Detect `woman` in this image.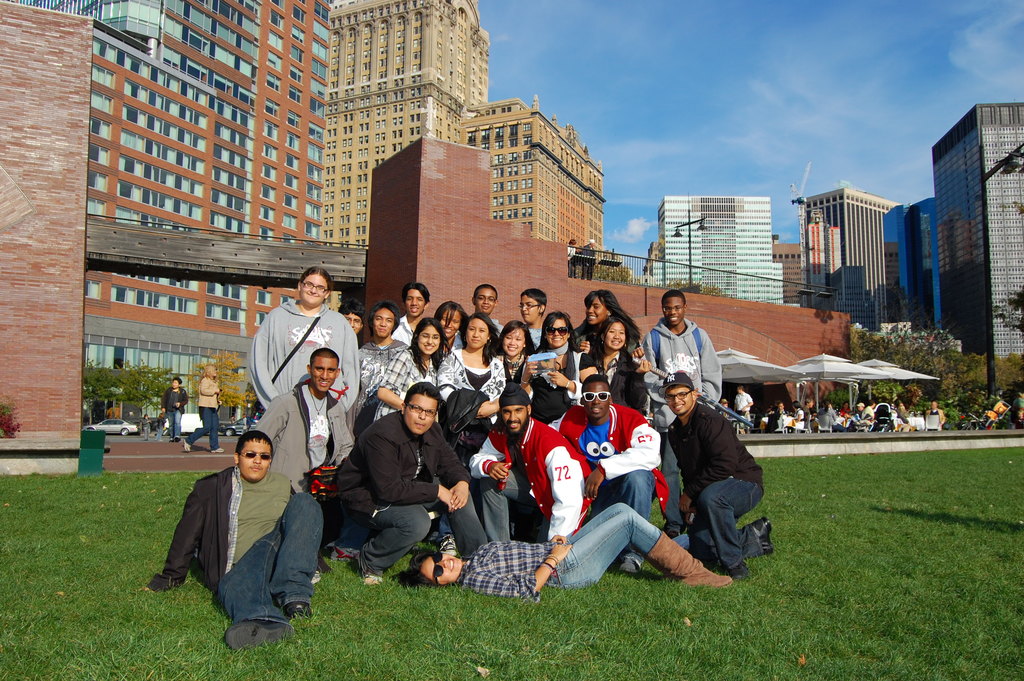
Detection: bbox=[790, 400, 804, 426].
